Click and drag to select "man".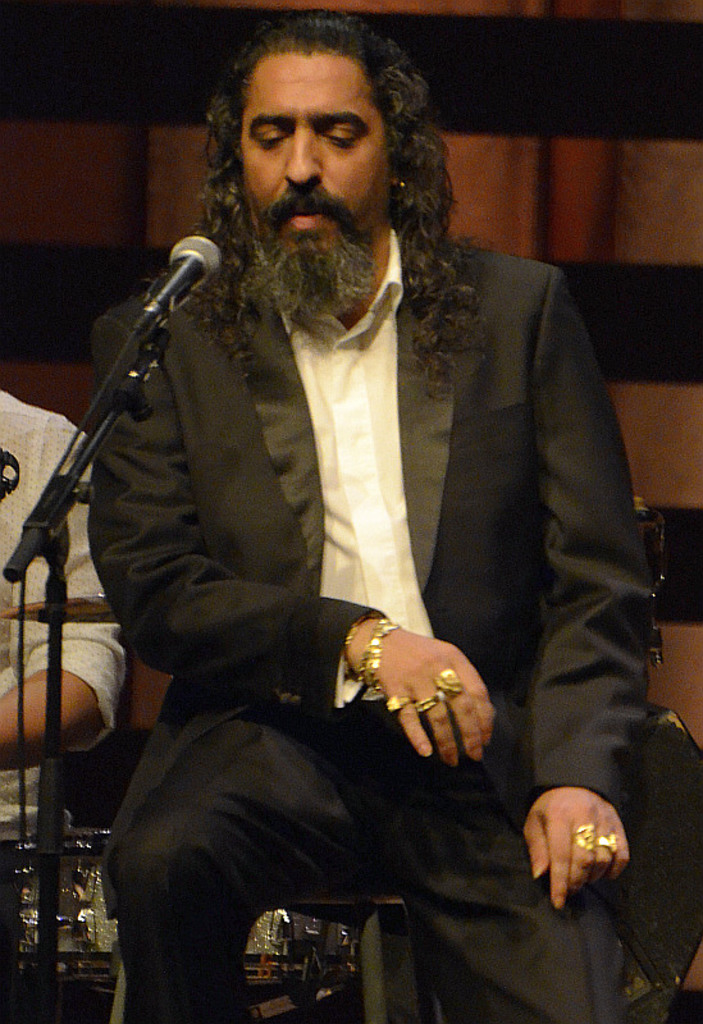
Selection: bbox=[73, 5, 661, 1023].
